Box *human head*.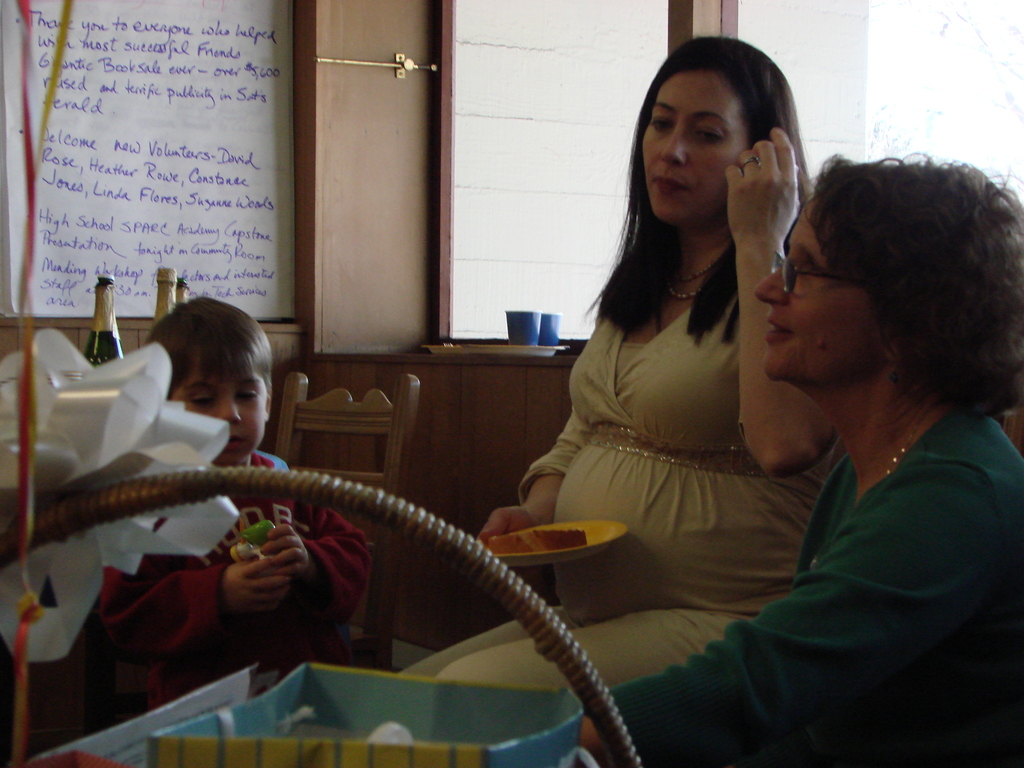
<box>145,295,272,468</box>.
